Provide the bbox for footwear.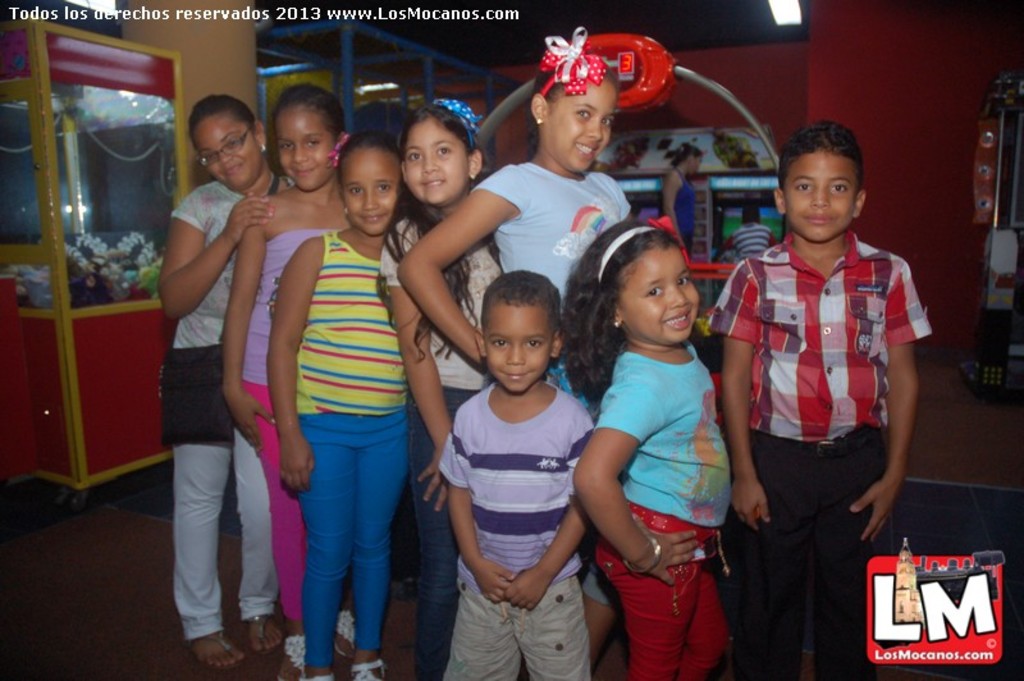
334,608,356,659.
